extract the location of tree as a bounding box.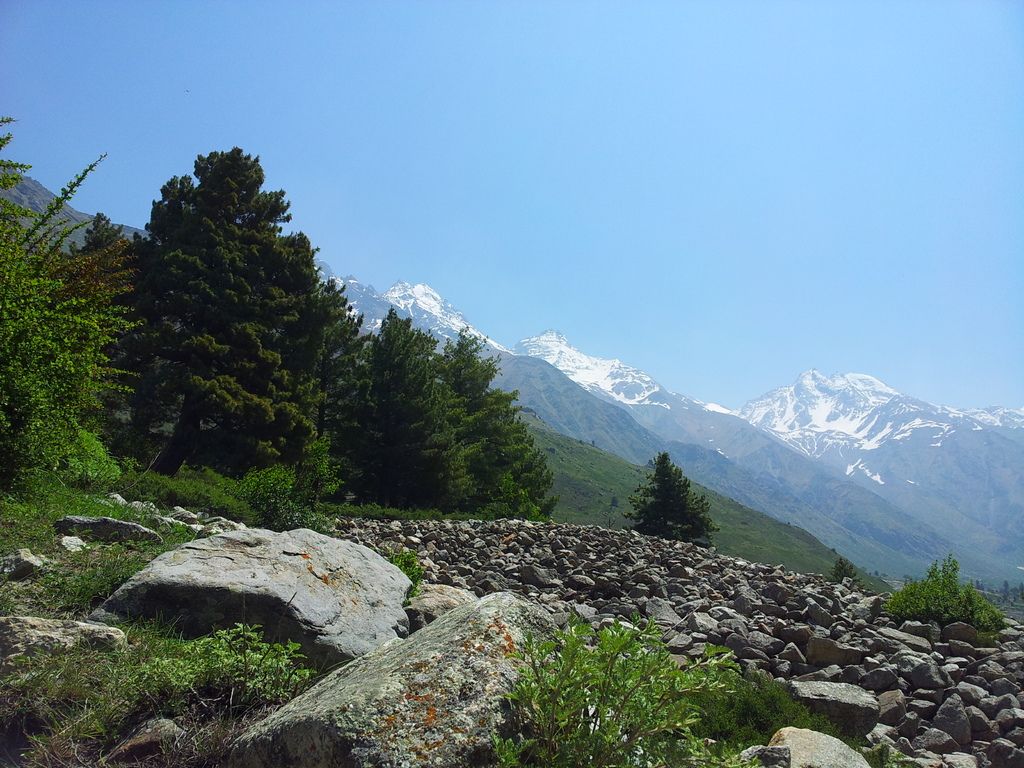
bbox(369, 303, 485, 517).
